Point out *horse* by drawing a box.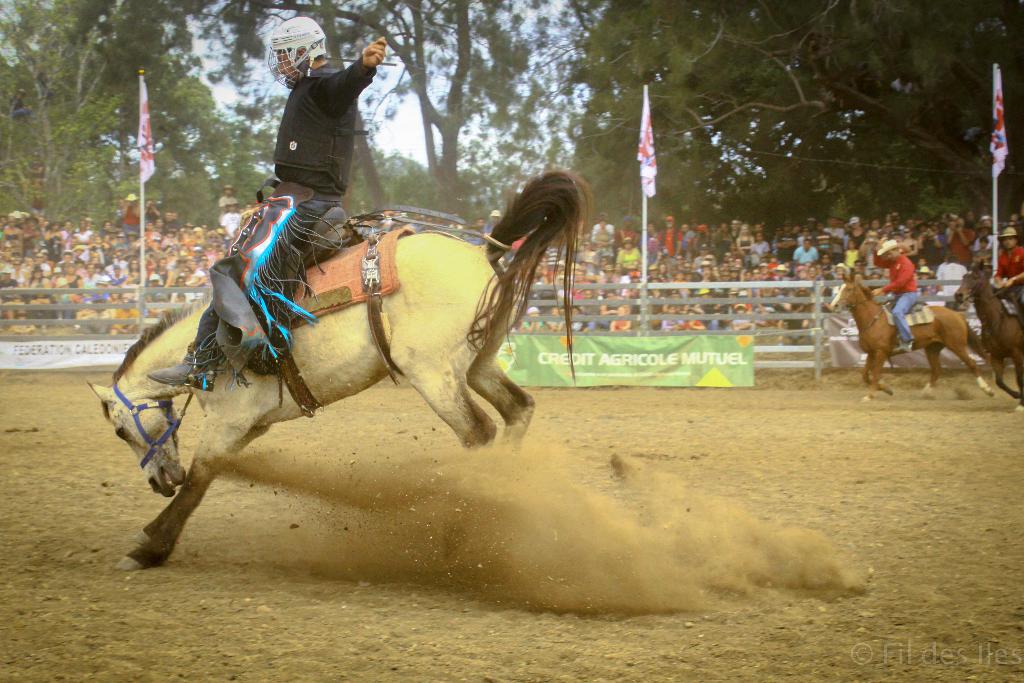
[left=86, top=166, right=598, bottom=574].
